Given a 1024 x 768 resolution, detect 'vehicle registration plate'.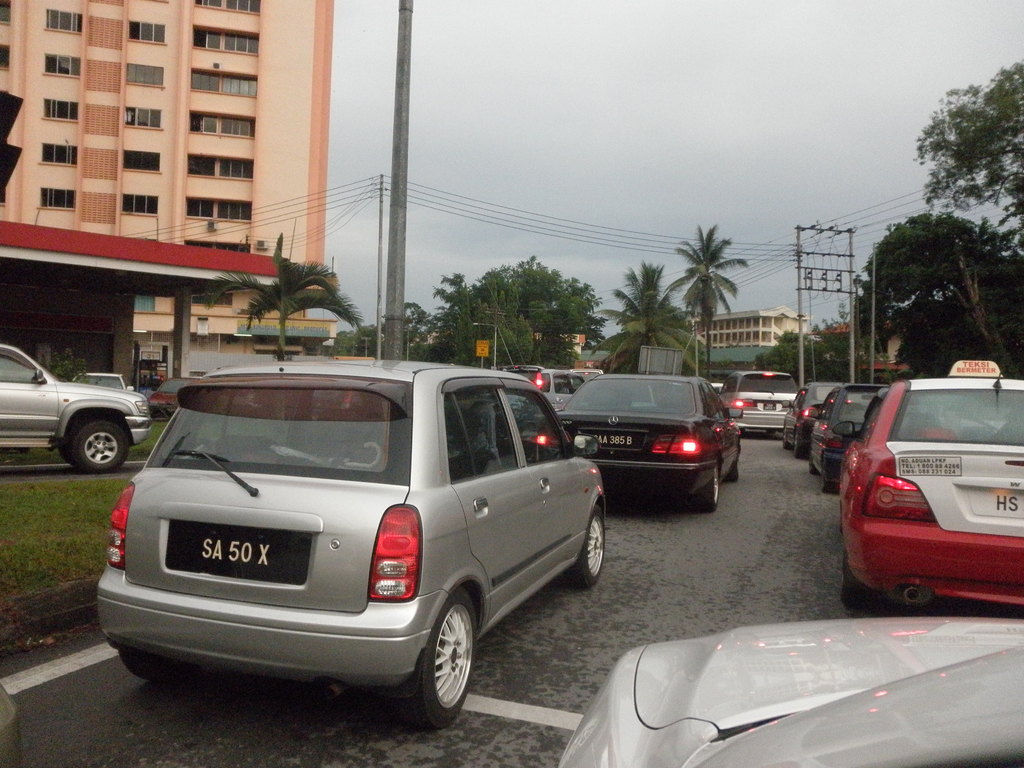
BBox(586, 429, 636, 456).
